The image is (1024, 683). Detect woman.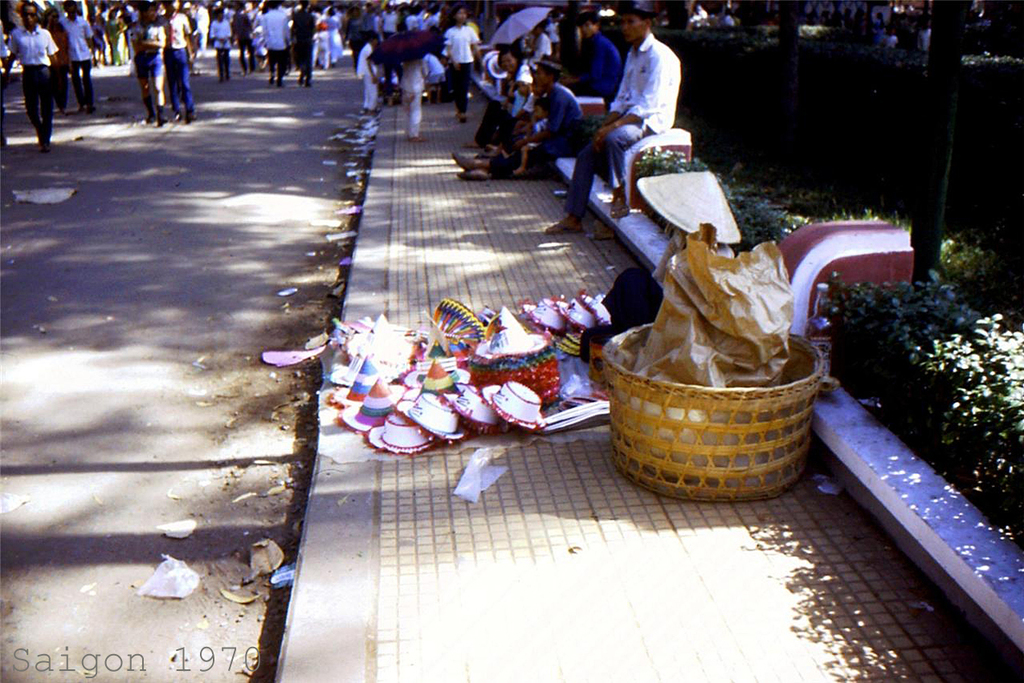
Detection: bbox(39, 8, 69, 114).
